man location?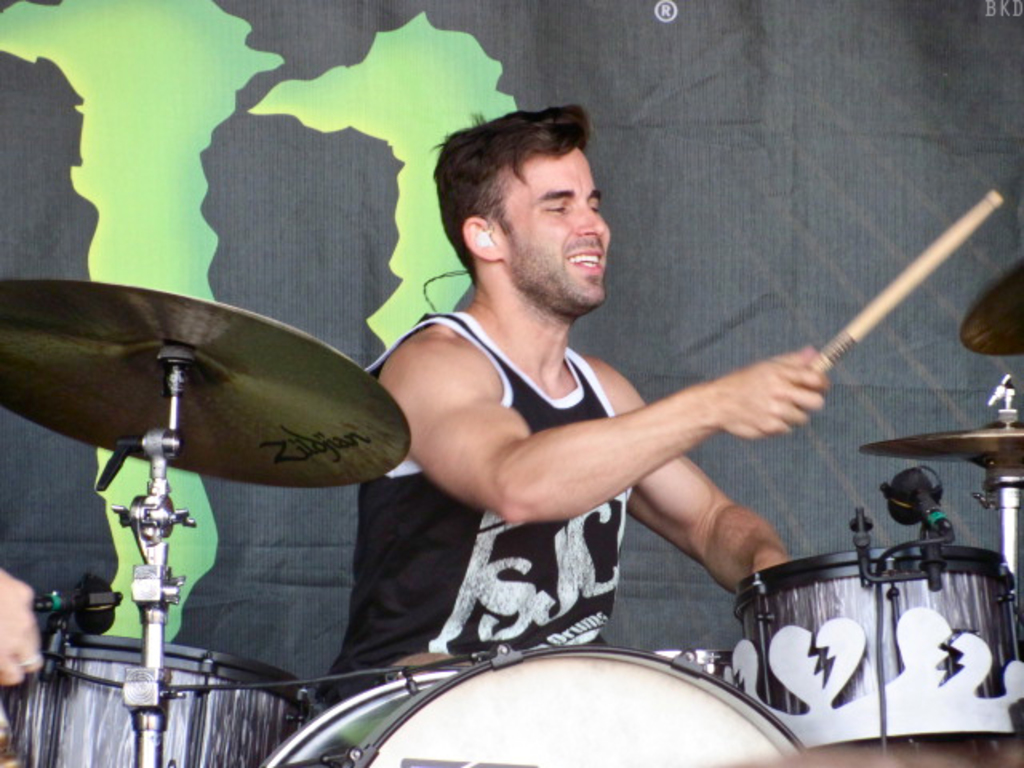
[left=346, top=117, right=842, bottom=714]
